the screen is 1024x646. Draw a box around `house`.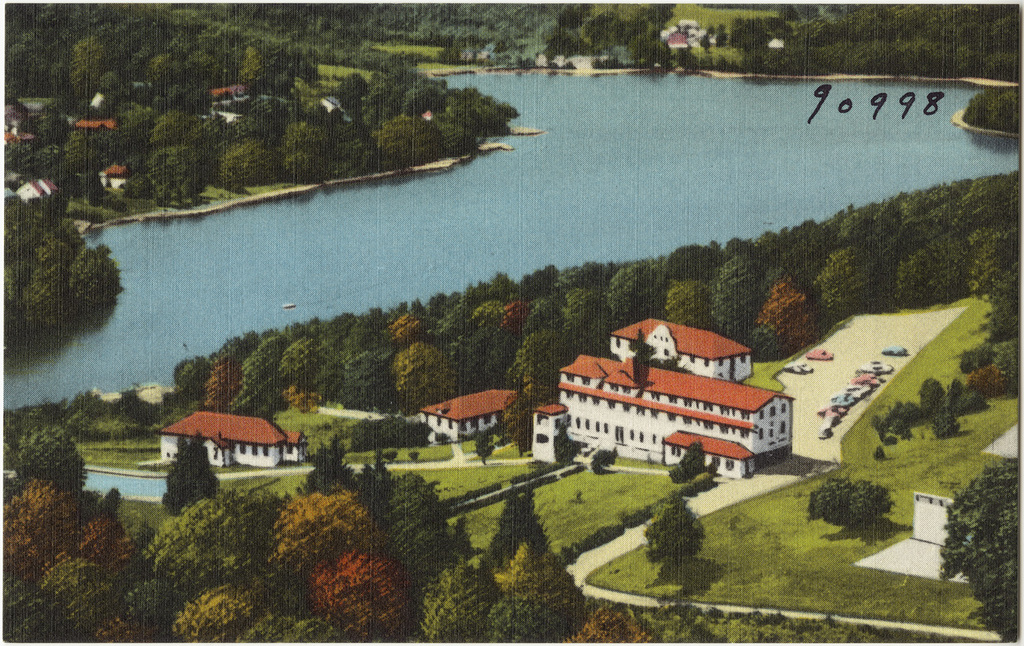
bbox=(421, 385, 523, 446).
